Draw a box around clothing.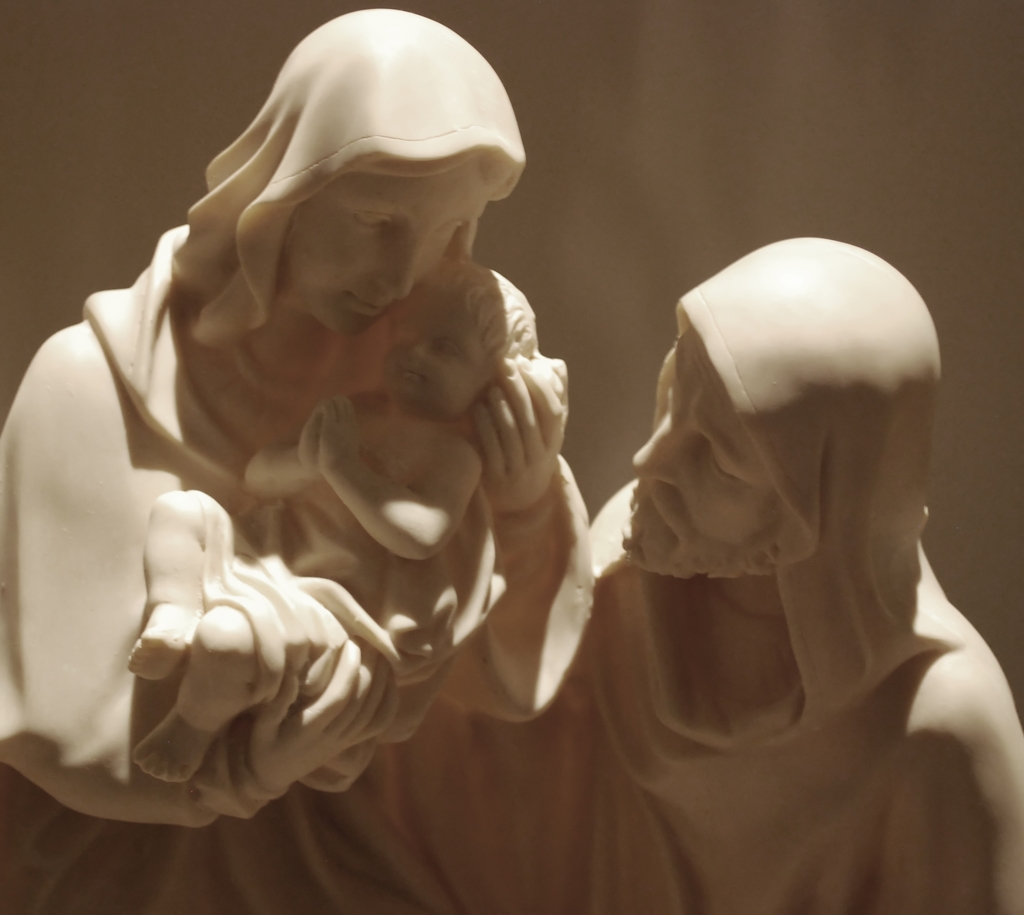
detection(0, 12, 597, 914).
